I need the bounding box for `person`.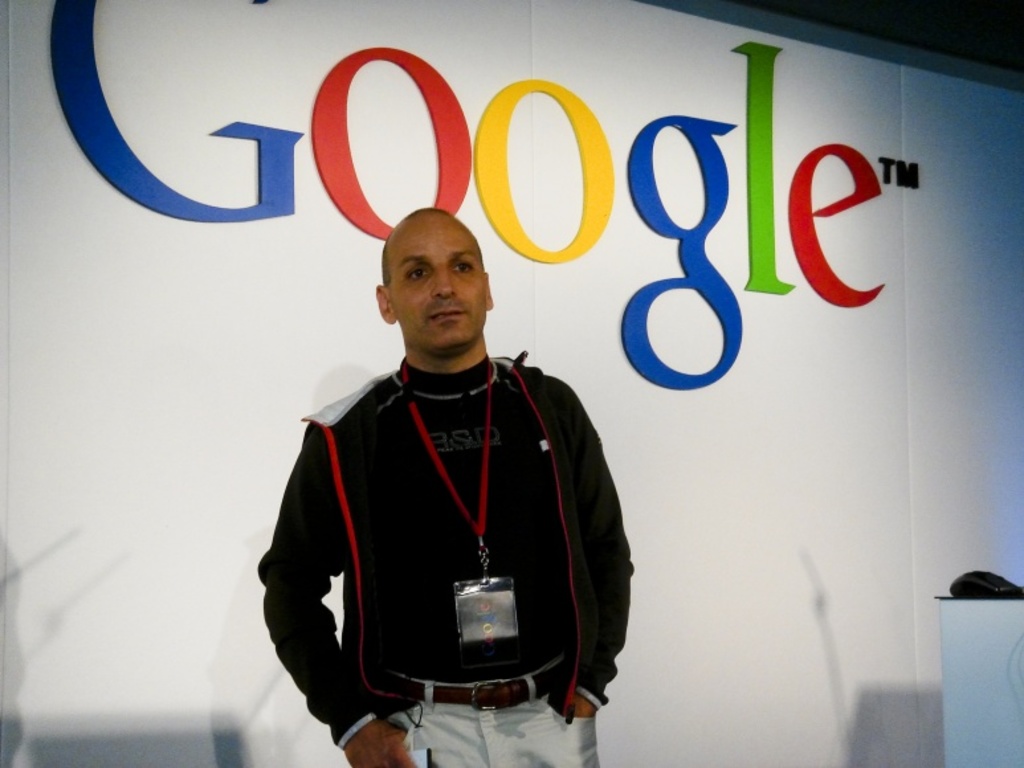
Here it is: 229 193 609 767.
